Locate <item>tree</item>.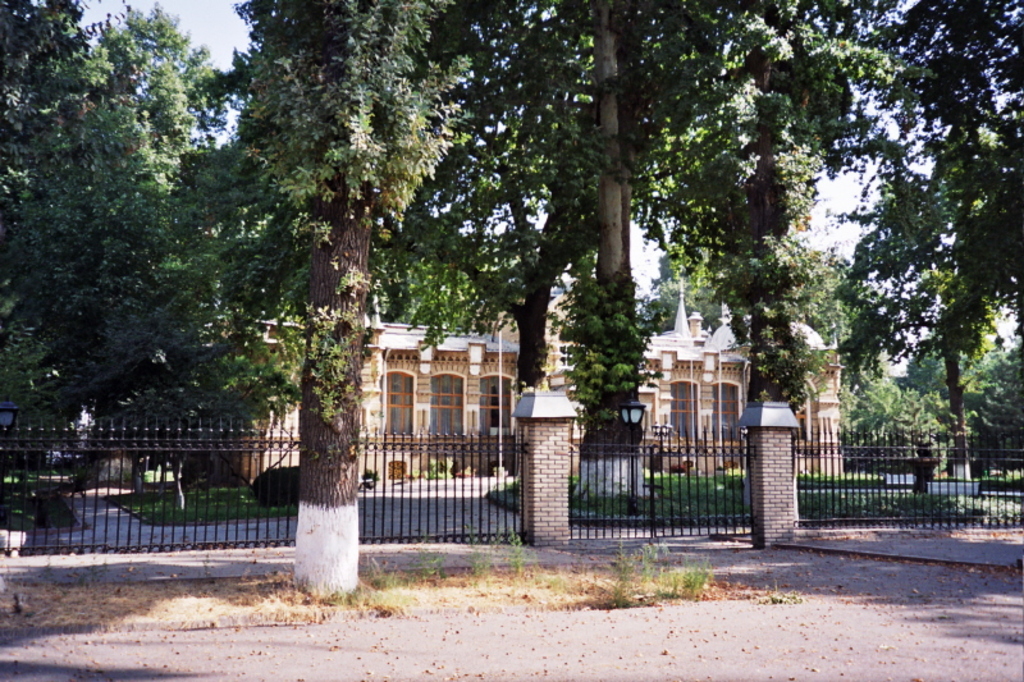
Bounding box: crop(0, 0, 305, 523).
